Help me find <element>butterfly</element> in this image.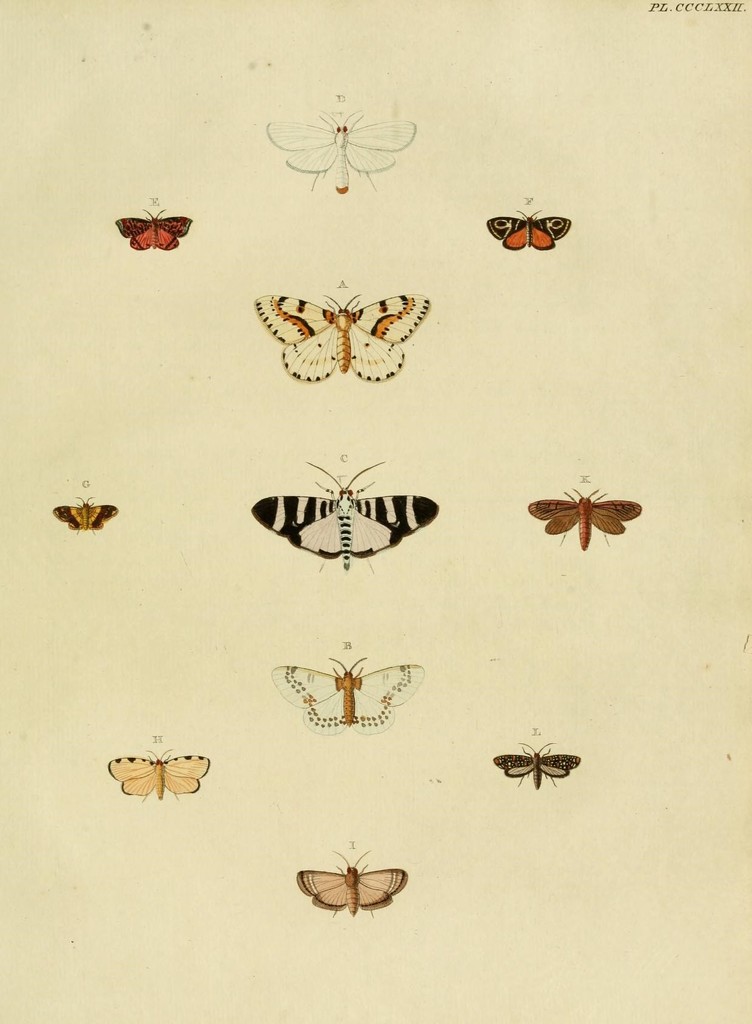
Found it: [526, 487, 641, 552].
